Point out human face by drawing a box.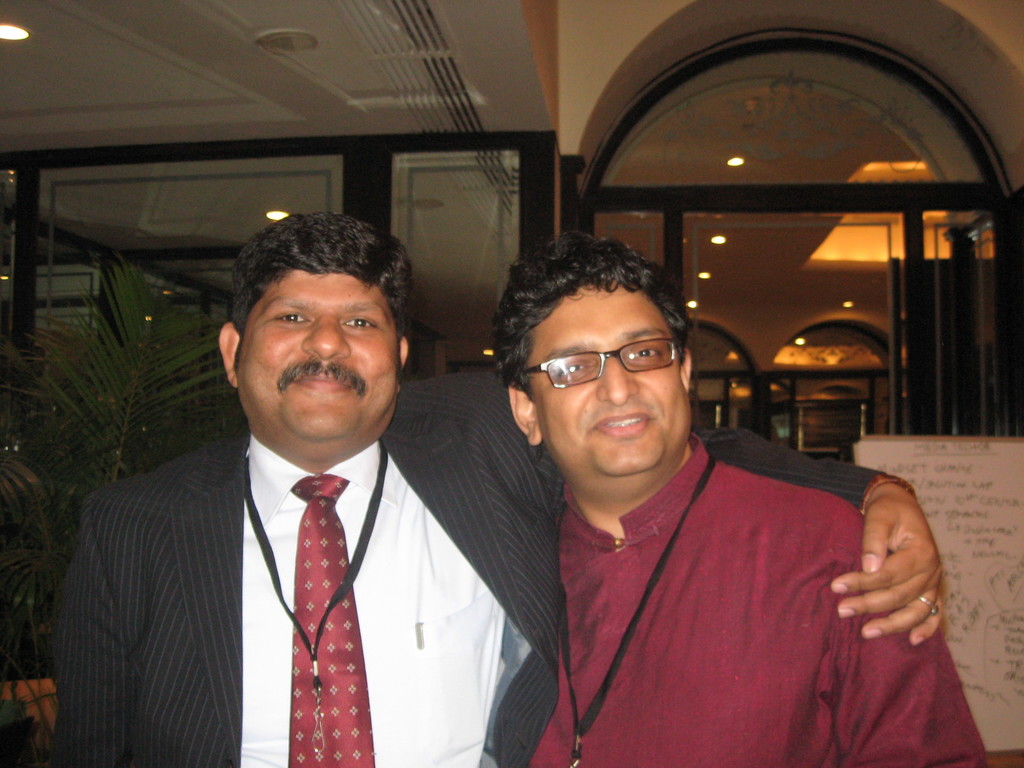
bbox=(232, 267, 397, 445).
